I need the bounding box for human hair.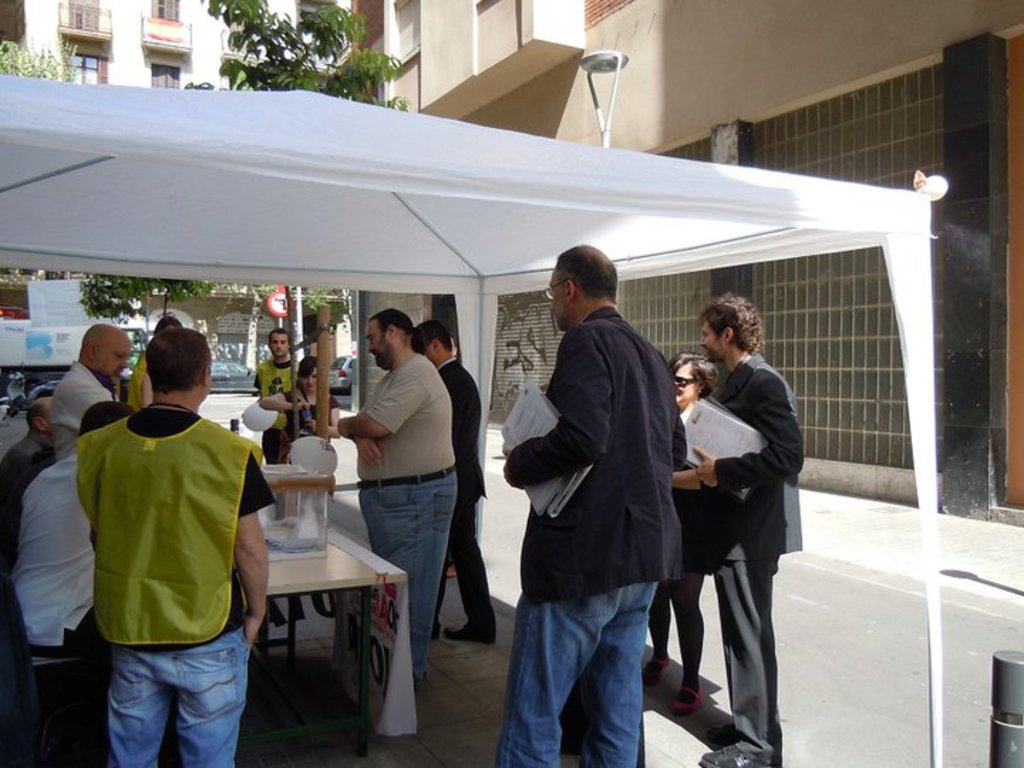
Here it is: rect(368, 307, 430, 357).
